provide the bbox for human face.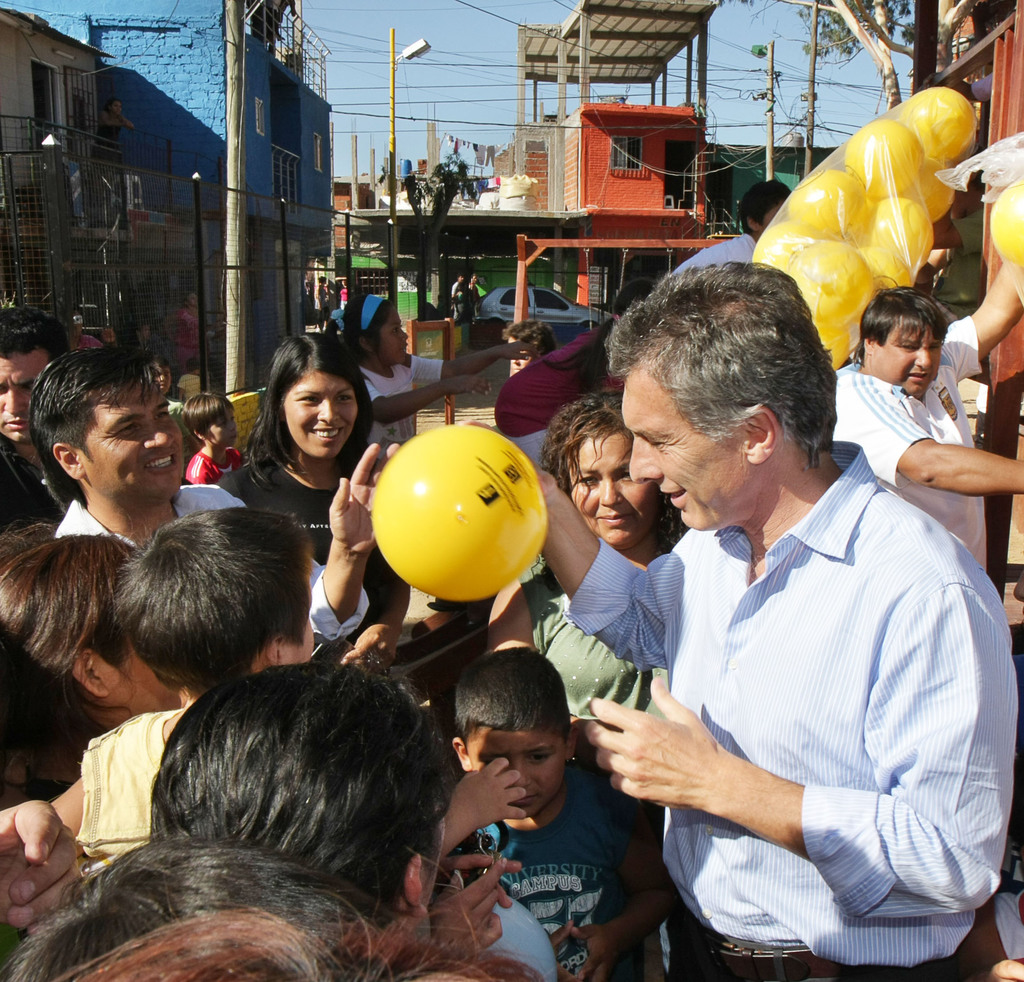
<bbox>875, 333, 942, 397</bbox>.
